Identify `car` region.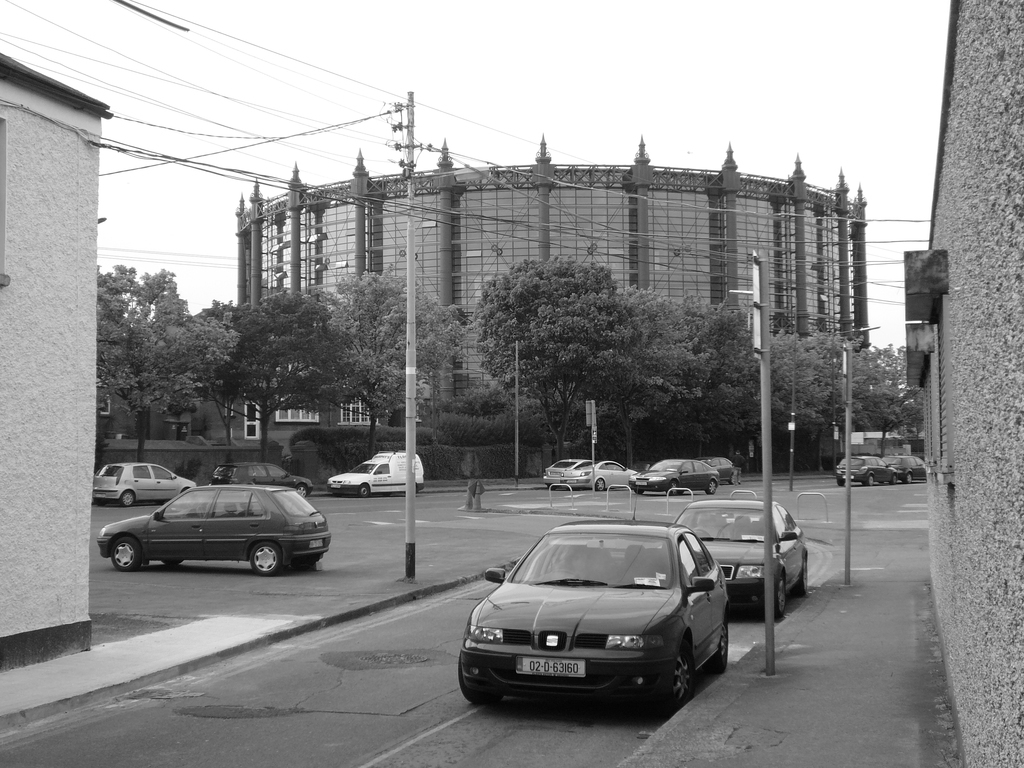
Region: [left=834, top=458, right=891, bottom=484].
